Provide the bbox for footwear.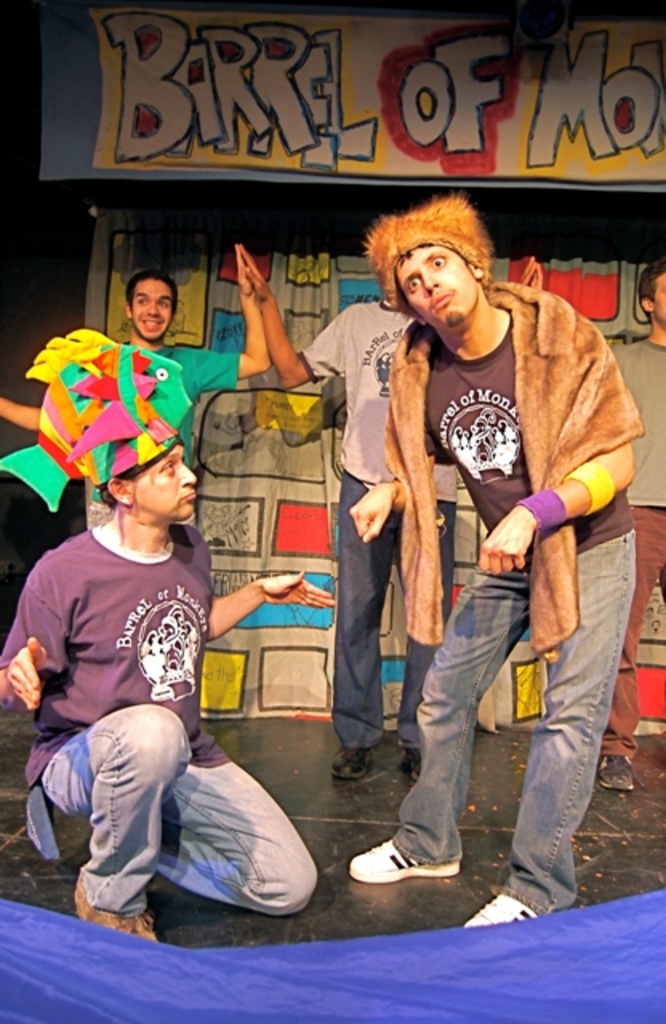
box(359, 824, 456, 893).
